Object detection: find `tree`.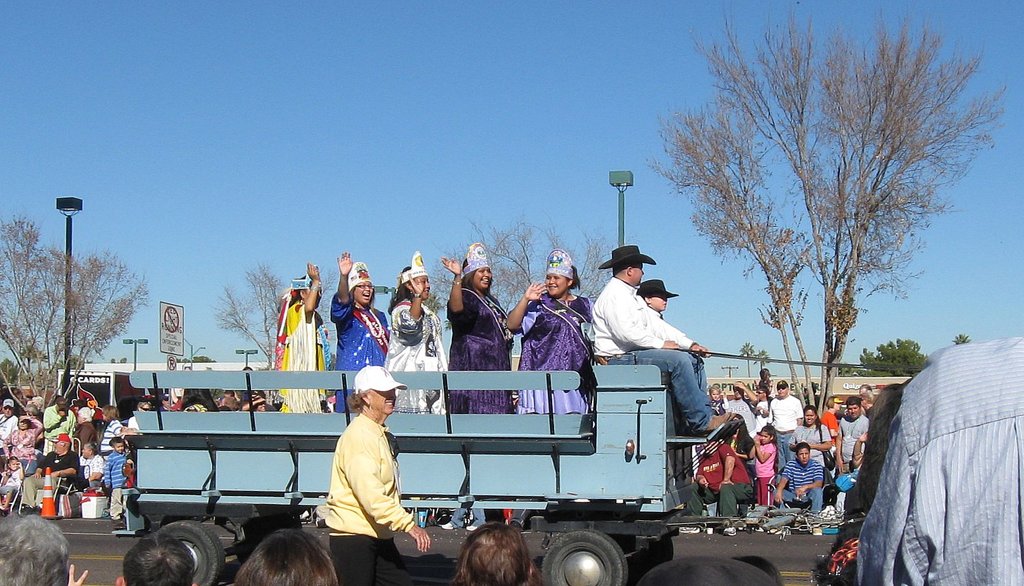
x1=643 y1=0 x2=1007 y2=472.
